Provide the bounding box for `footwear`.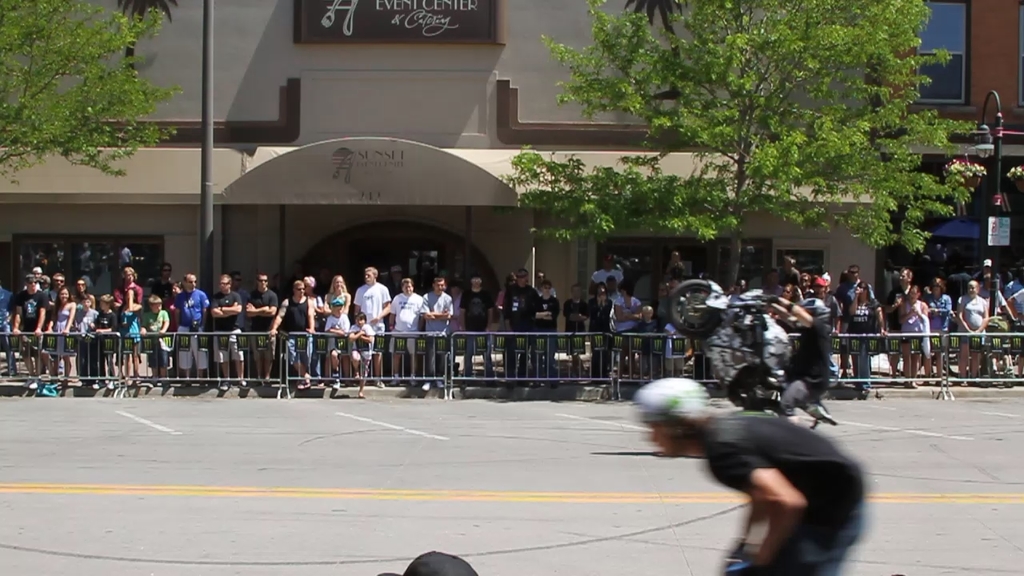
373:380:387:390.
